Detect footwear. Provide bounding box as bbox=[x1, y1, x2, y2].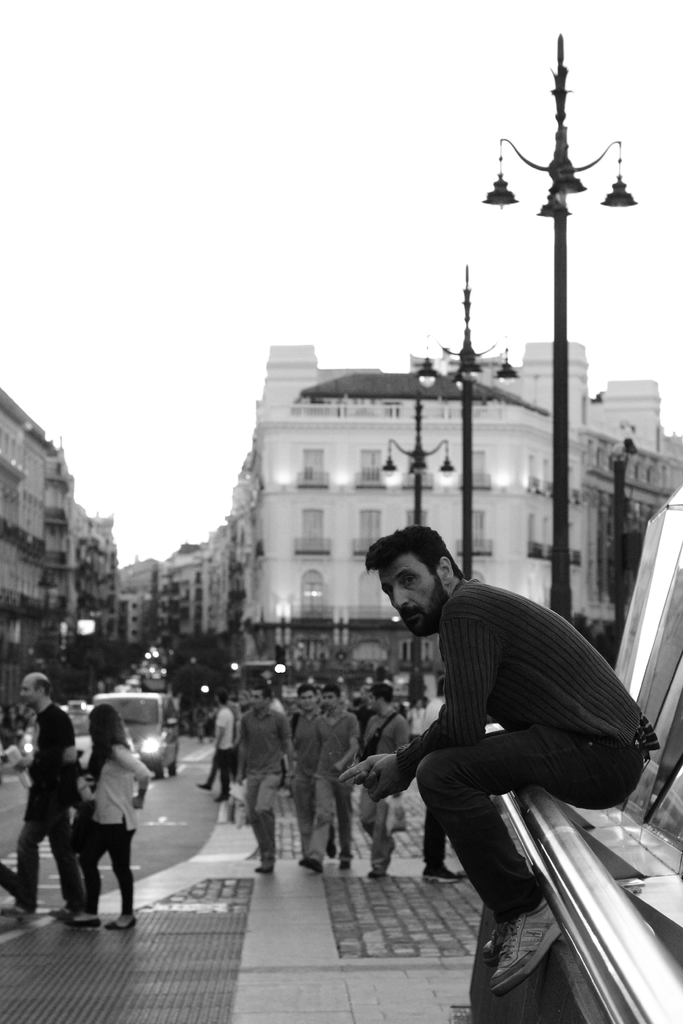
bbox=[251, 865, 276, 876].
